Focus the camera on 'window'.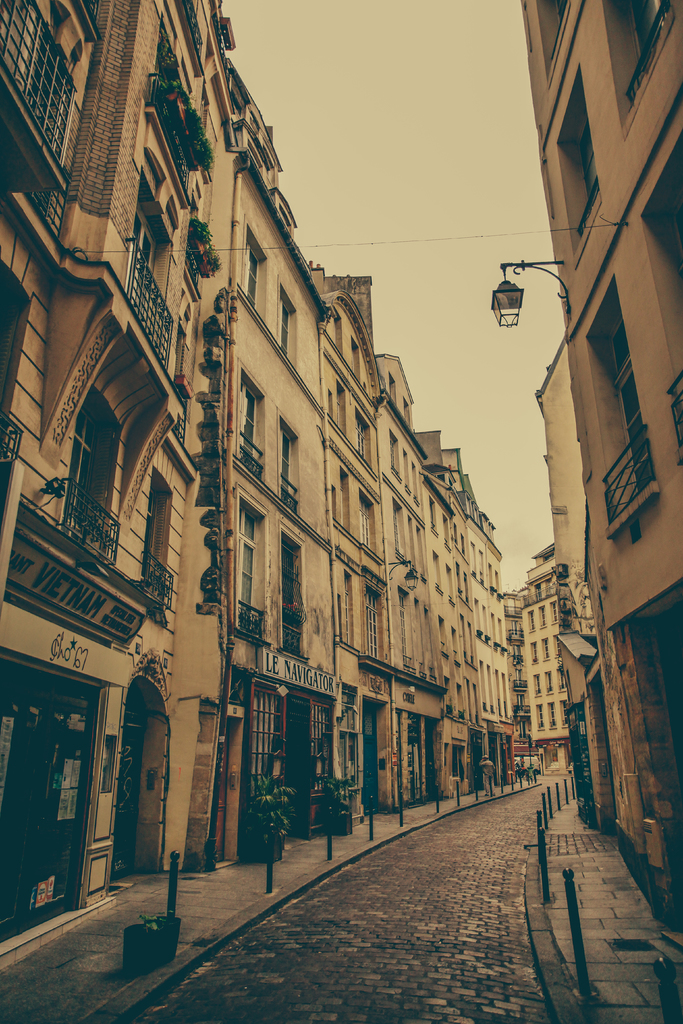
Focus region: region(545, 64, 612, 274).
